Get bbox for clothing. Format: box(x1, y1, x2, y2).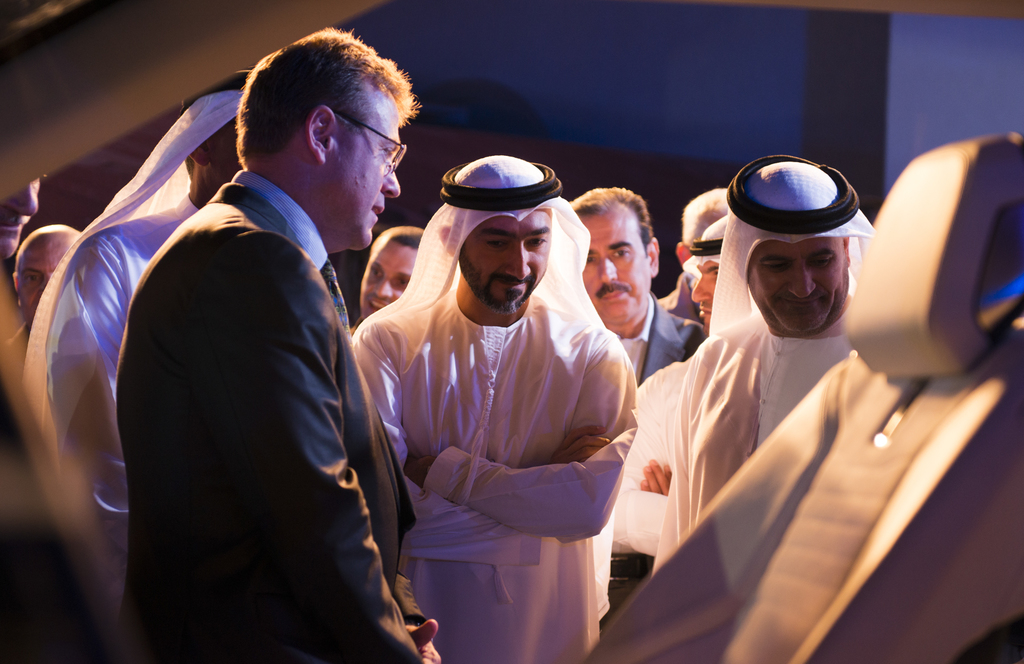
box(611, 349, 700, 579).
